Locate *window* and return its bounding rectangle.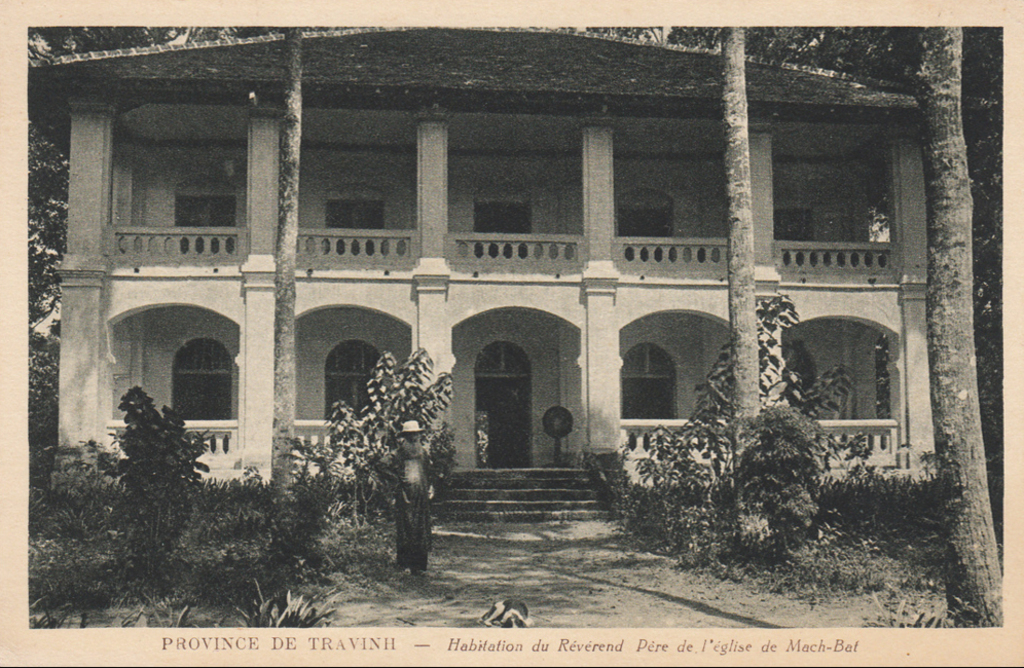
box=[777, 201, 815, 269].
